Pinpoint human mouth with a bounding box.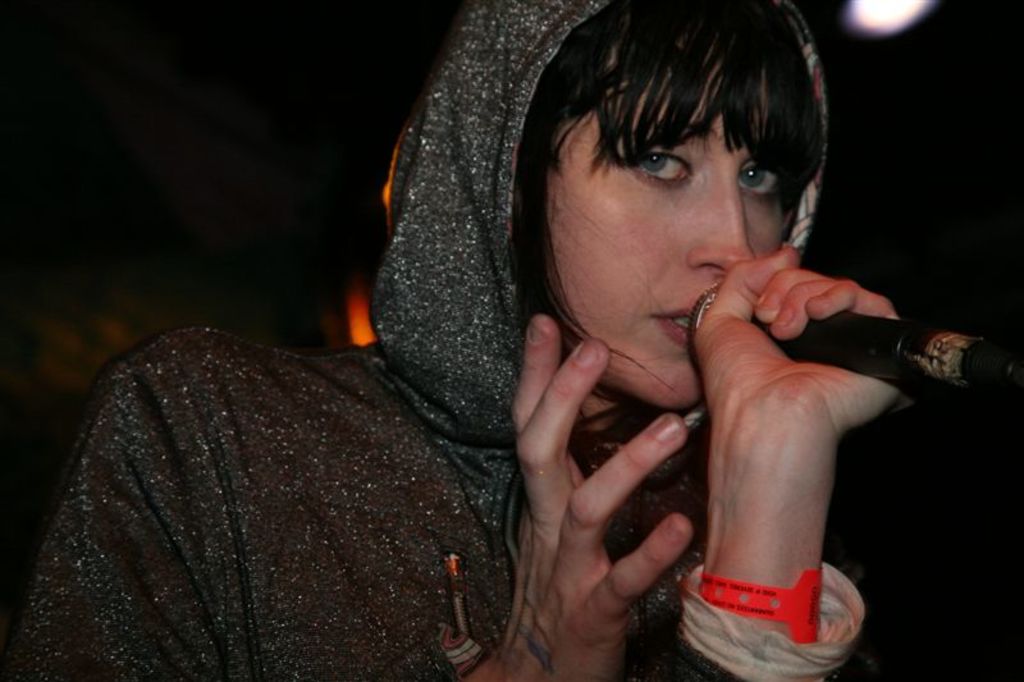
bbox(649, 301, 696, 352).
